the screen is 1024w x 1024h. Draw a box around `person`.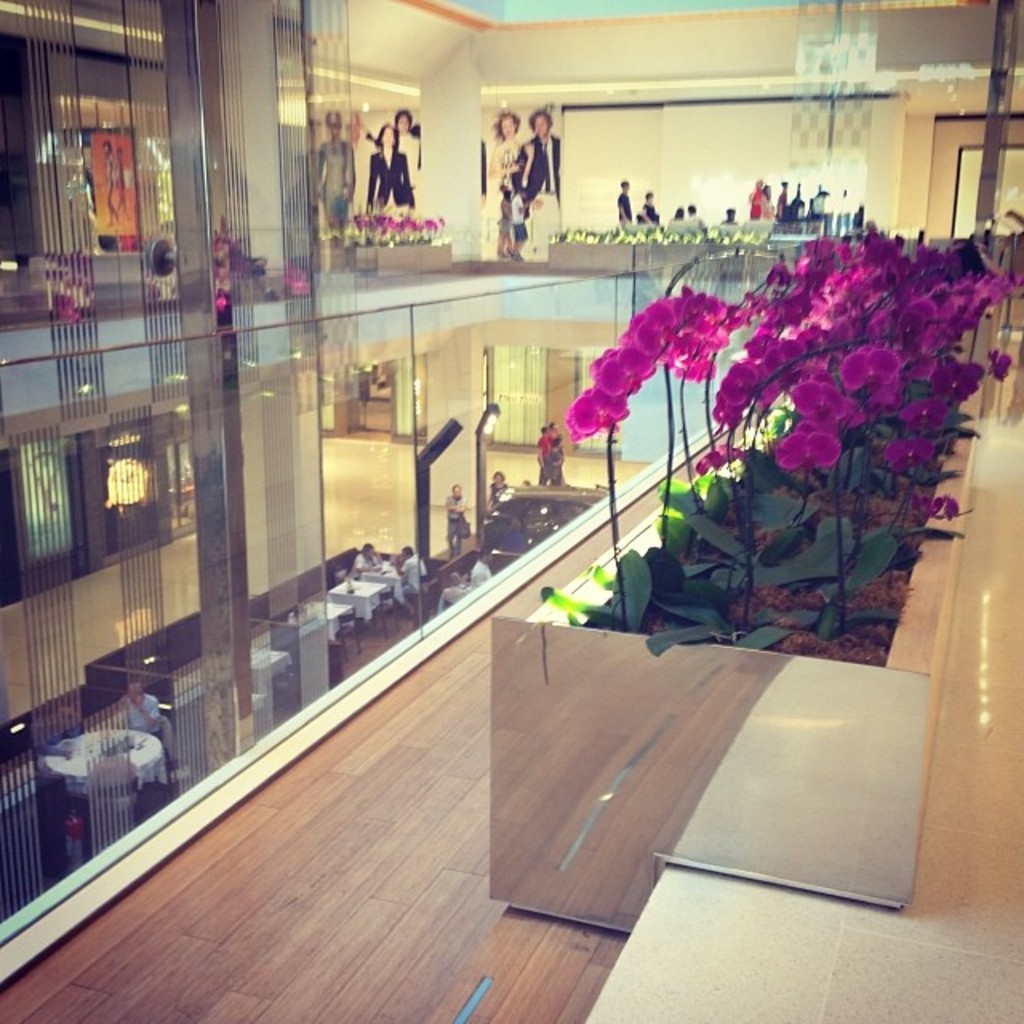
BBox(485, 110, 533, 205).
